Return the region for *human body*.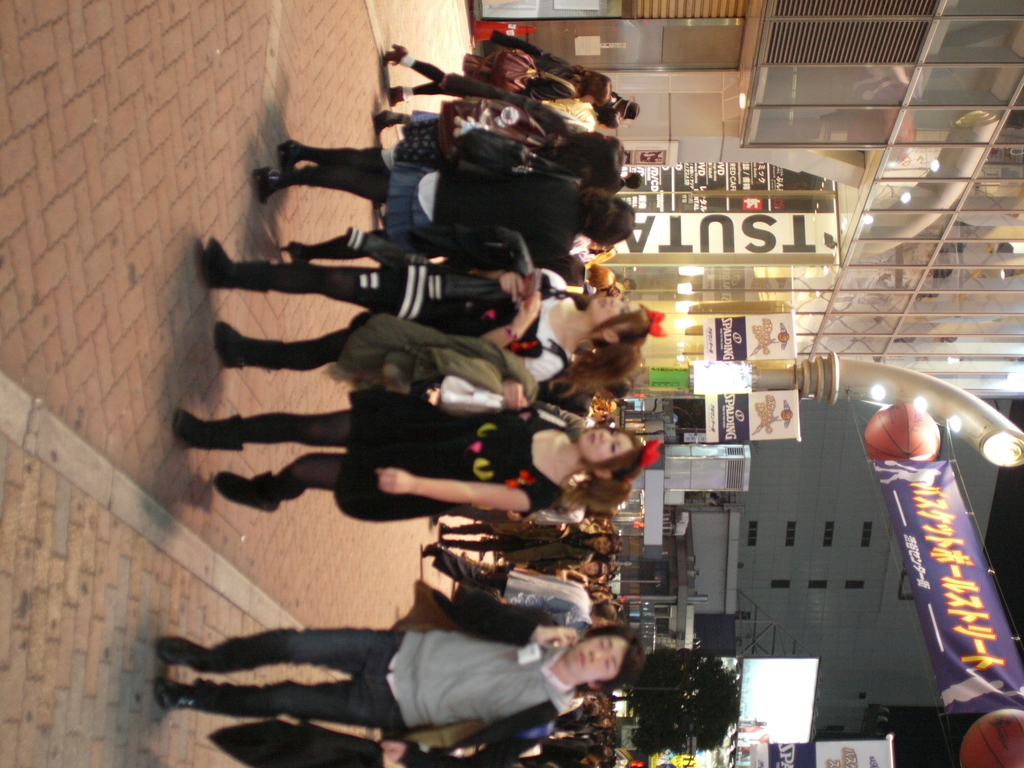
167:401:575:524.
